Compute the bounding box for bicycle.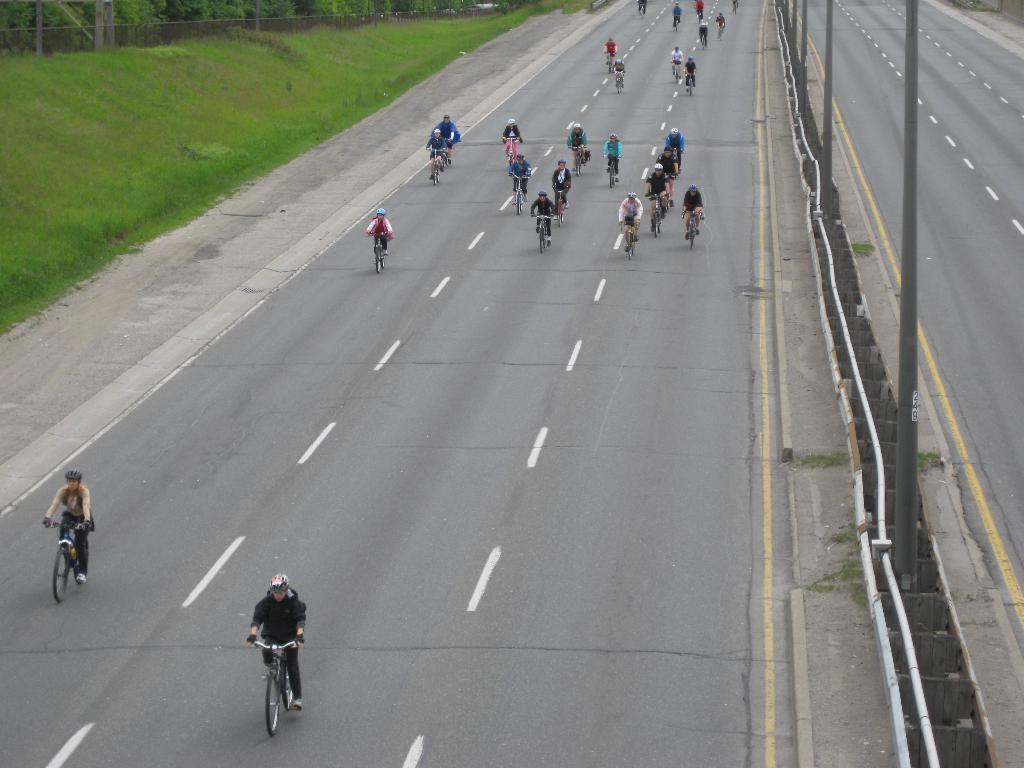
BBox(44, 516, 90, 612).
